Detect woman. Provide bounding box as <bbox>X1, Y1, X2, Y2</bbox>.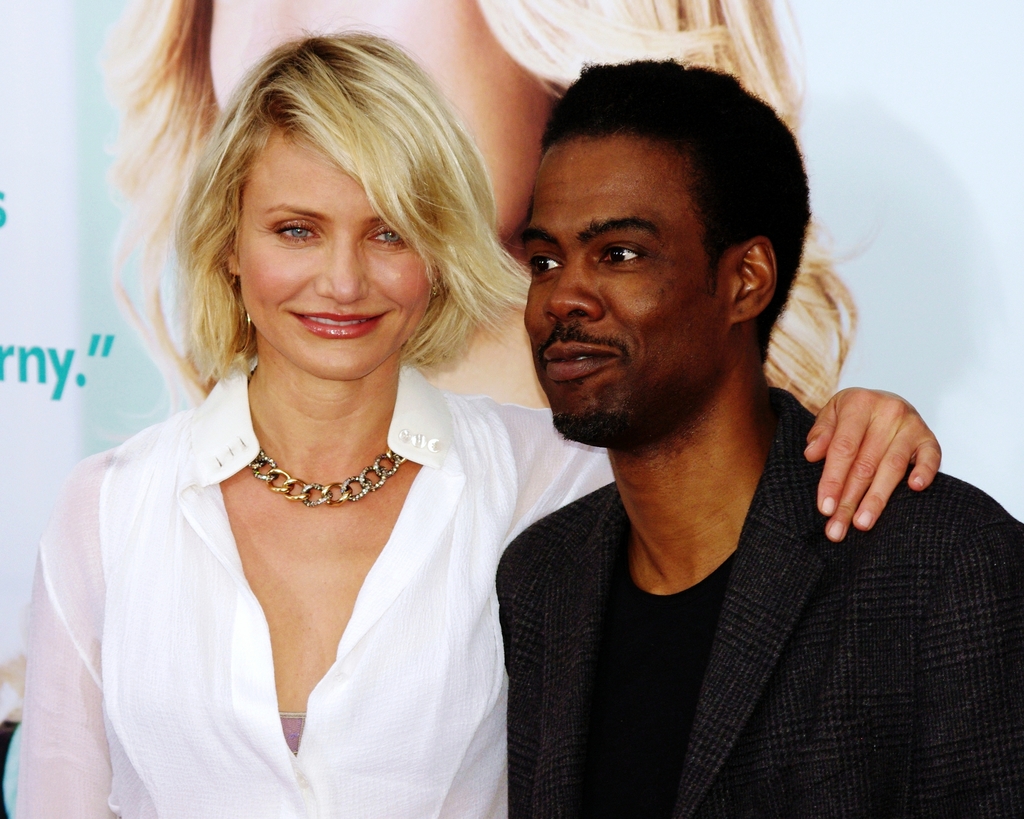
<bbox>12, 27, 945, 818</bbox>.
